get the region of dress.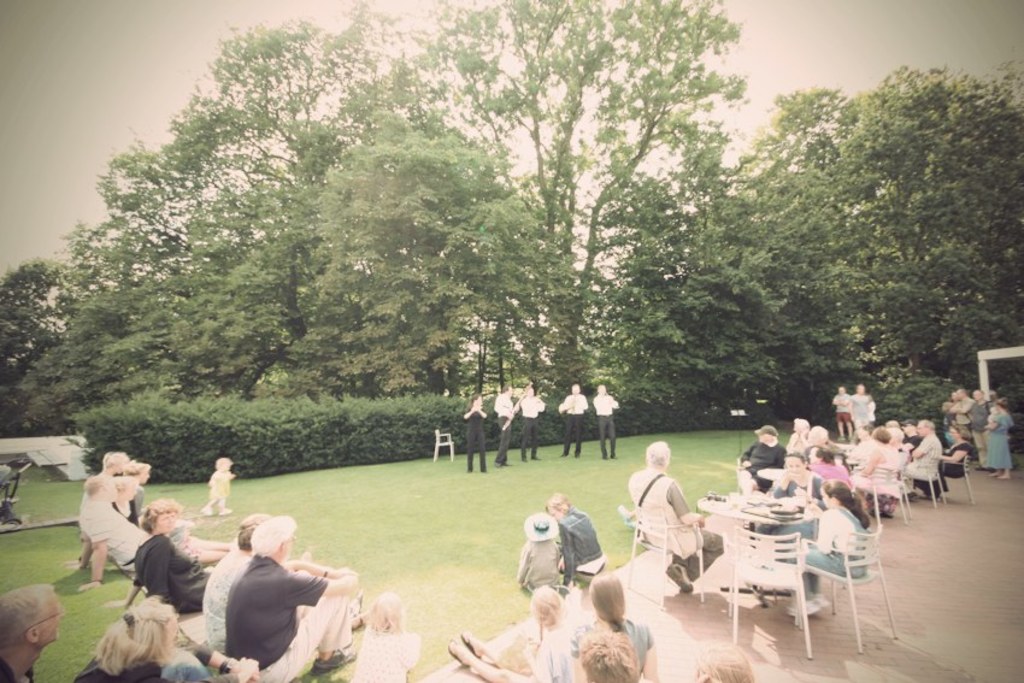
bbox(349, 629, 422, 682).
